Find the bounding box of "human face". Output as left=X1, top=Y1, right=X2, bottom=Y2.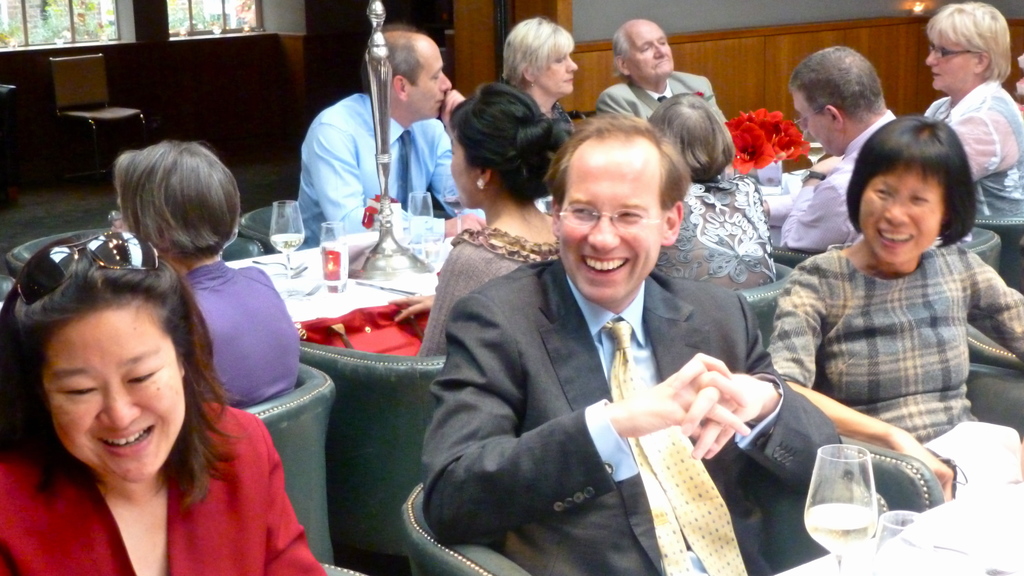
left=919, top=33, right=973, bottom=91.
